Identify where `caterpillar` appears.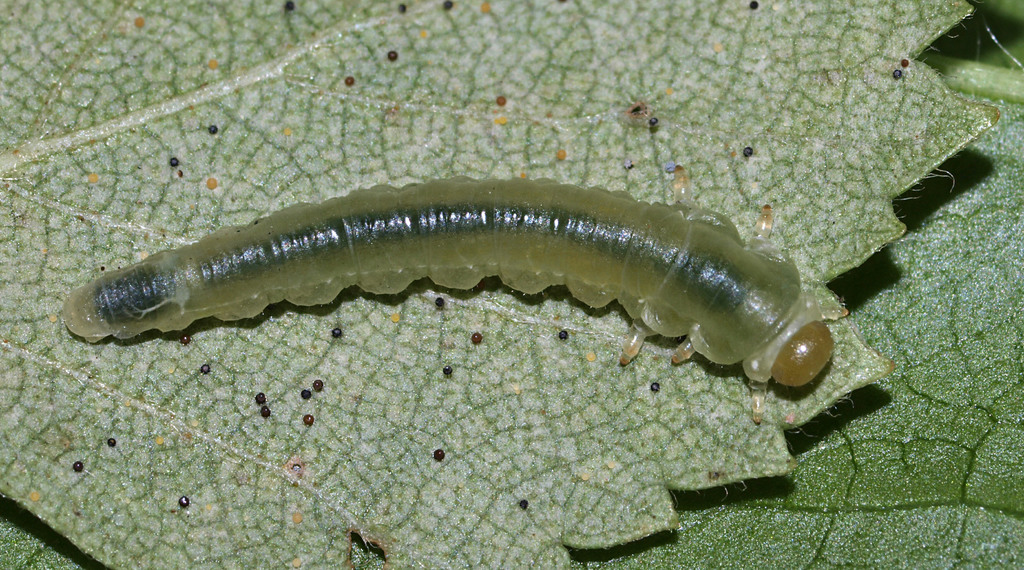
Appears at bbox(56, 184, 881, 410).
